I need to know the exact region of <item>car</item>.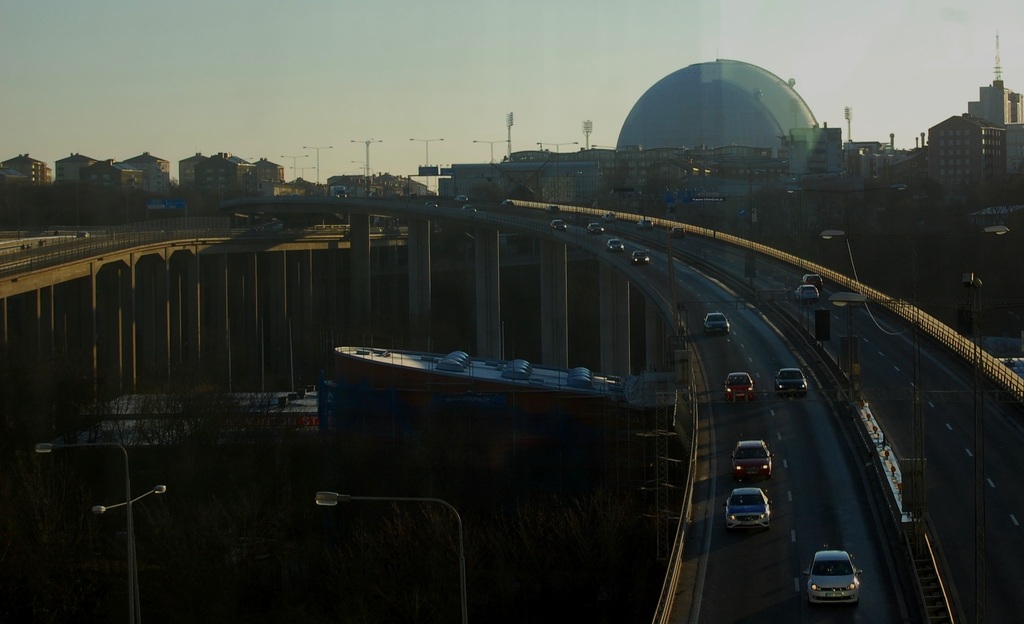
Region: Rect(725, 374, 749, 396).
